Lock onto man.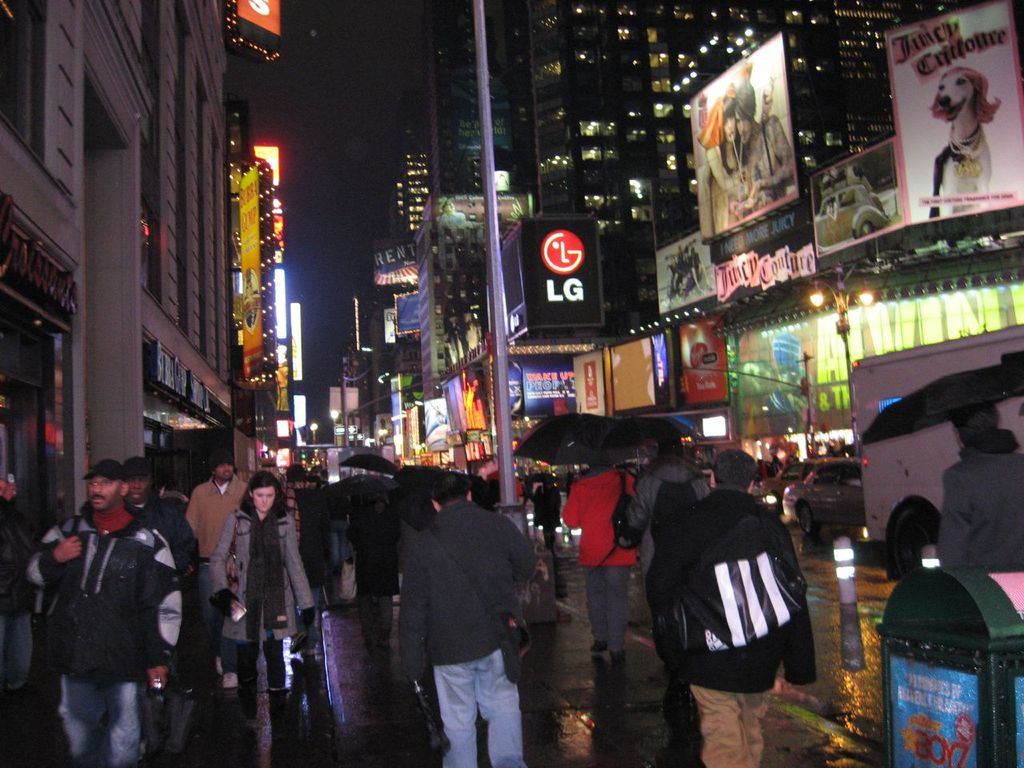
Locked: 562, 462, 640, 664.
